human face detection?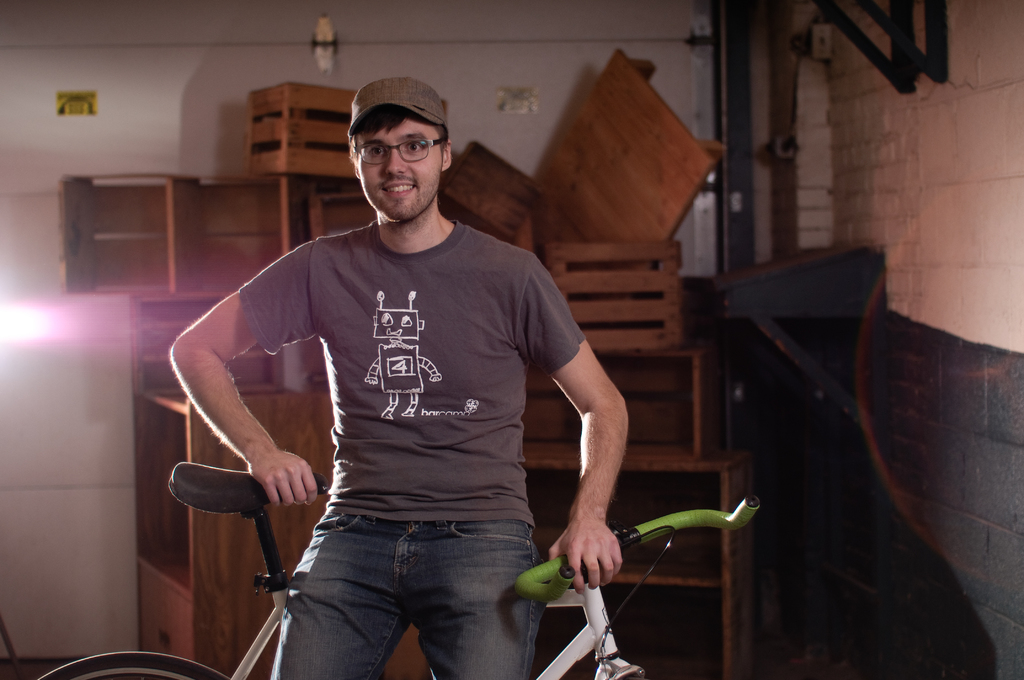
Rect(356, 118, 440, 224)
